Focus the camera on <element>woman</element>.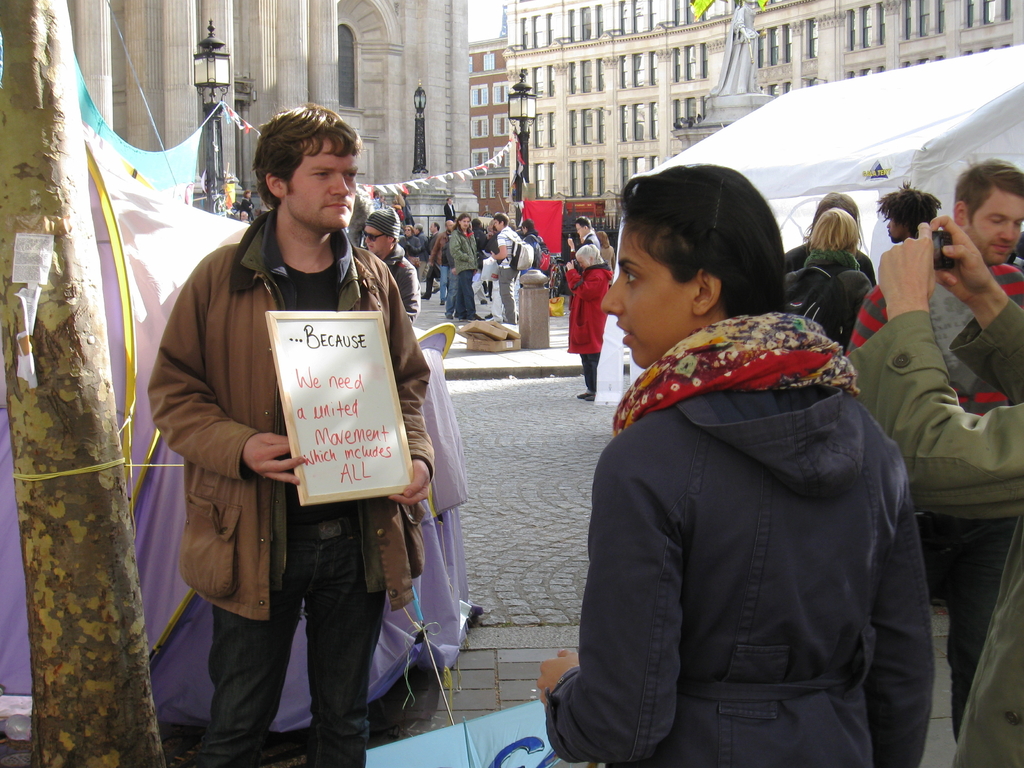
Focus region: (x1=573, y1=174, x2=927, y2=764).
